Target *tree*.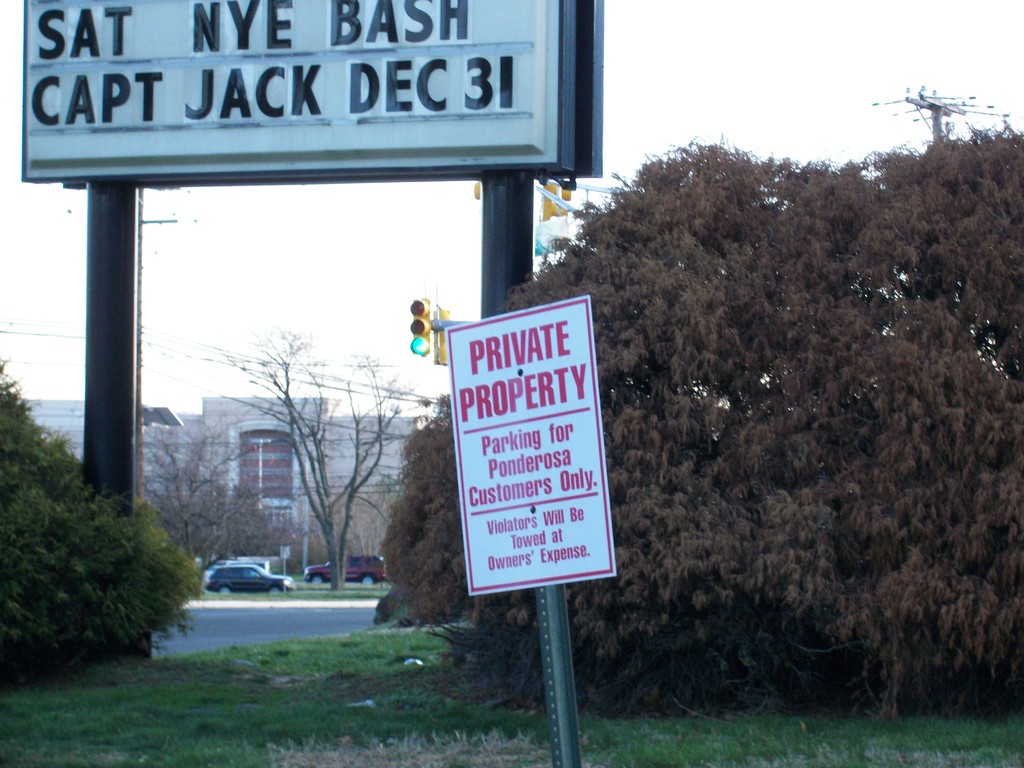
Target region: (378,109,1023,719).
